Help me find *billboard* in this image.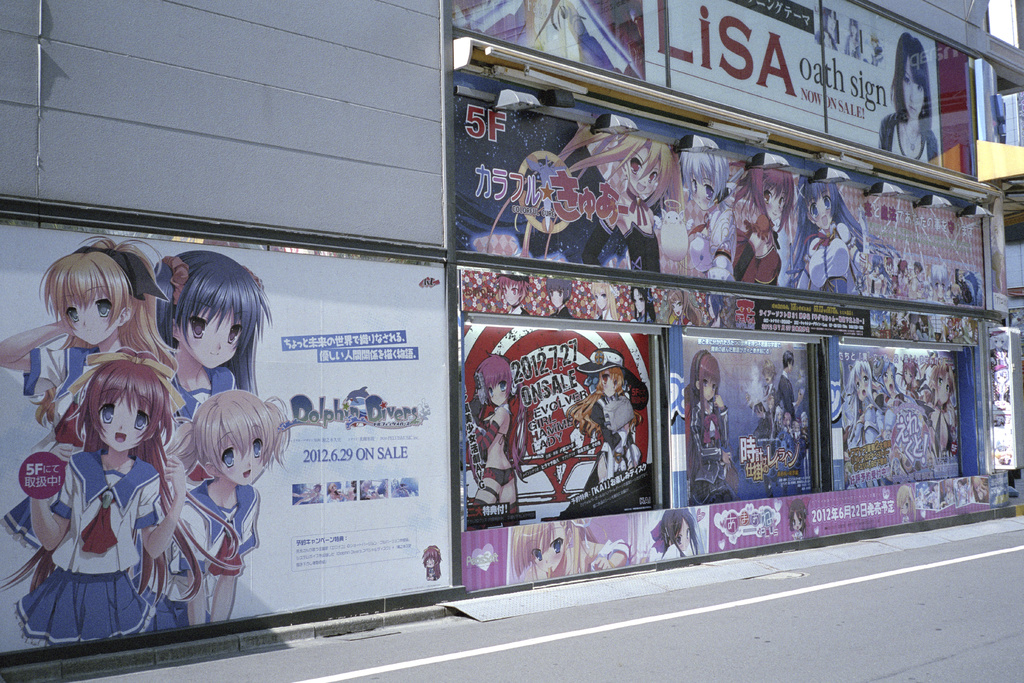
Found it: detection(426, 6, 990, 238).
